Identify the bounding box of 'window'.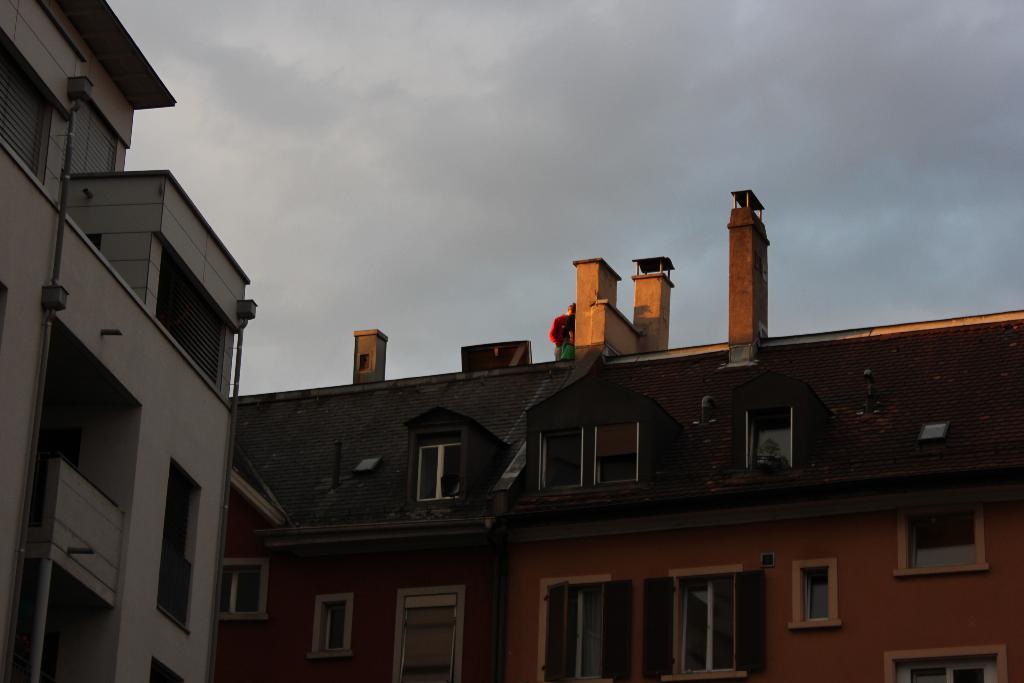
(391,583,467,682).
